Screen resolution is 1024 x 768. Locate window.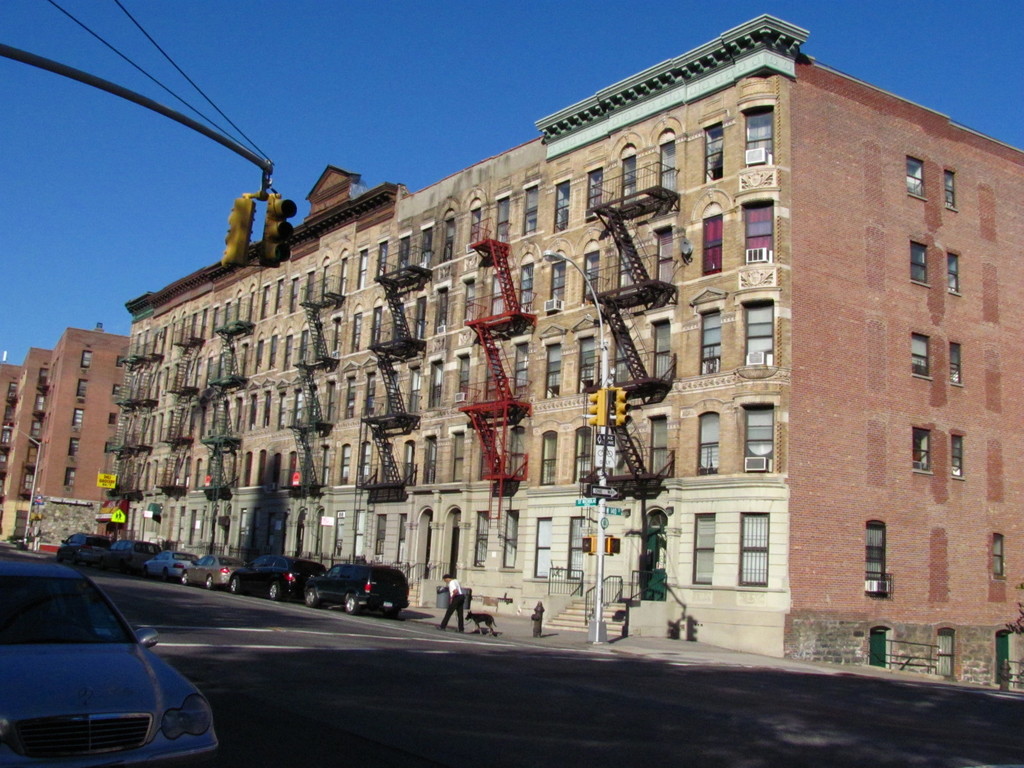
box=[566, 517, 583, 563].
